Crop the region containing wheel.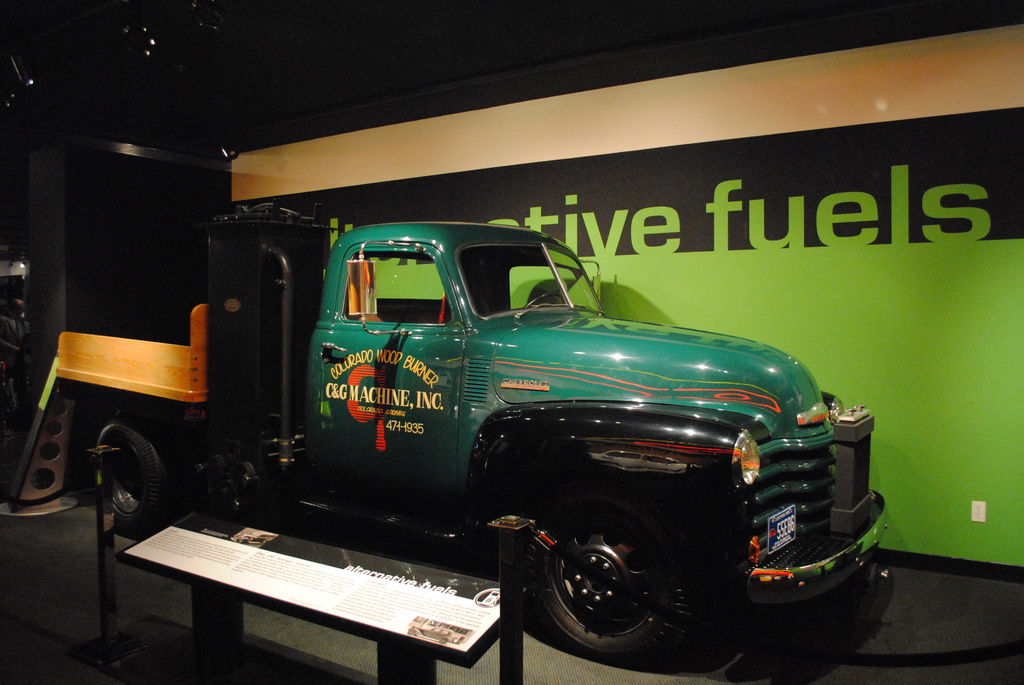
Crop region: <box>105,415,178,532</box>.
